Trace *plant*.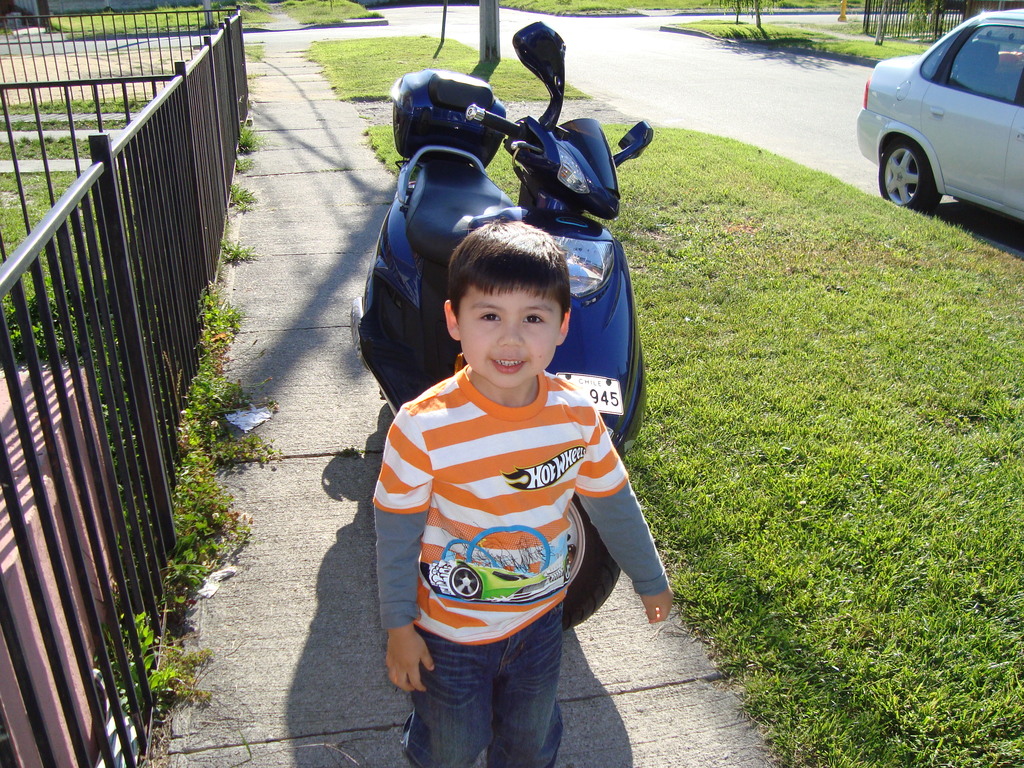
Traced to (239, 159, 250, 175).
